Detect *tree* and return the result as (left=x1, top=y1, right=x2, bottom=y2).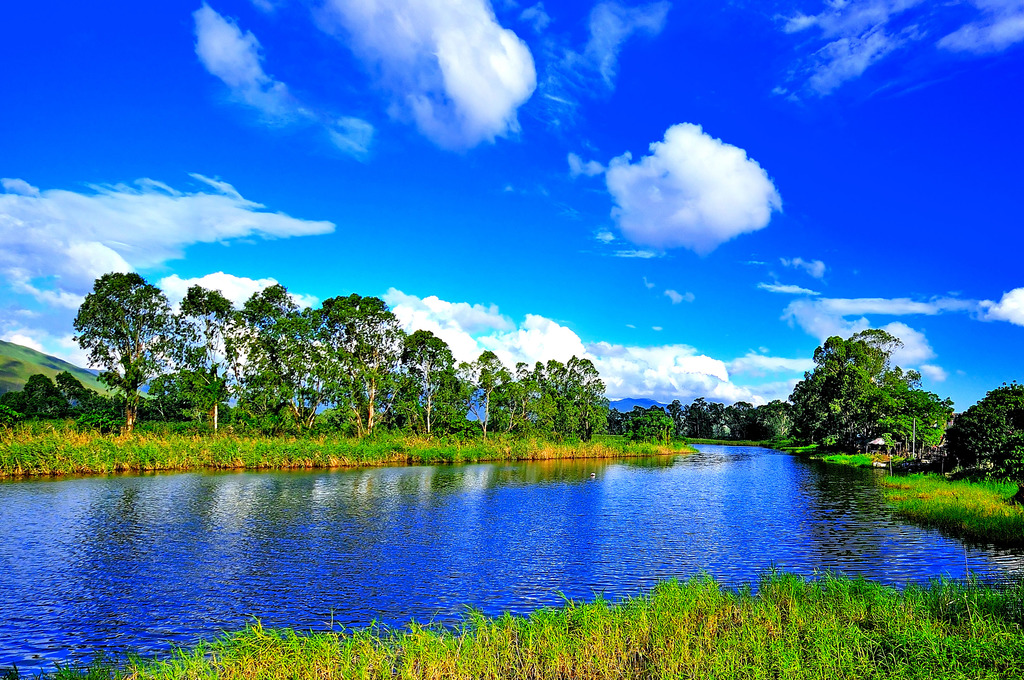
(left=800, top=315, right=940, bottom=476).
